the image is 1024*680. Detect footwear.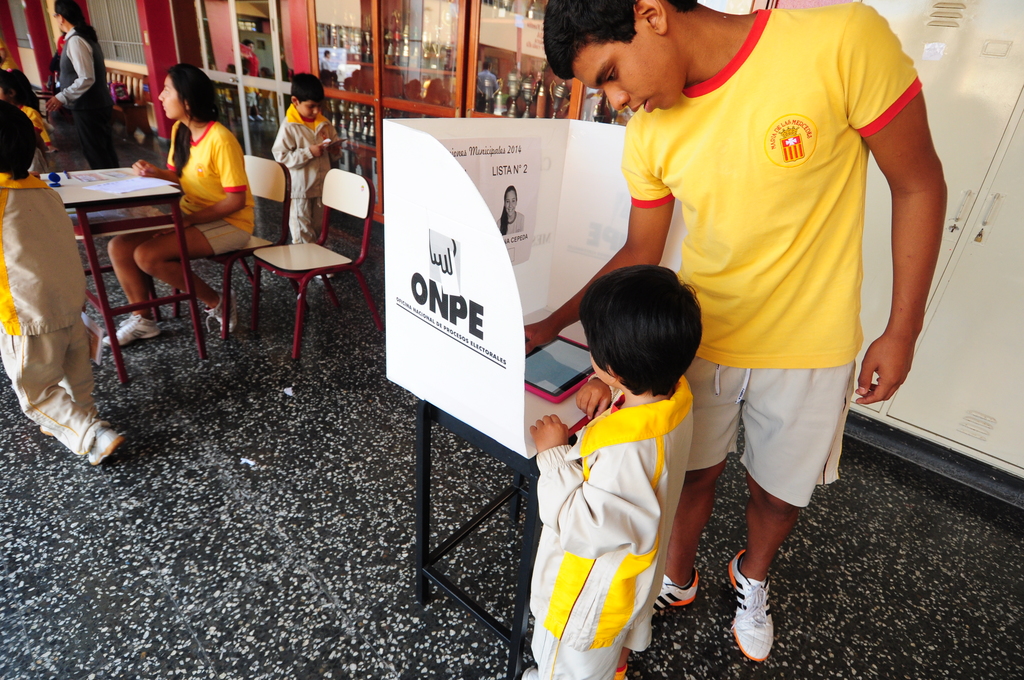
Detection: Rect(104, 309, 166, 348).
